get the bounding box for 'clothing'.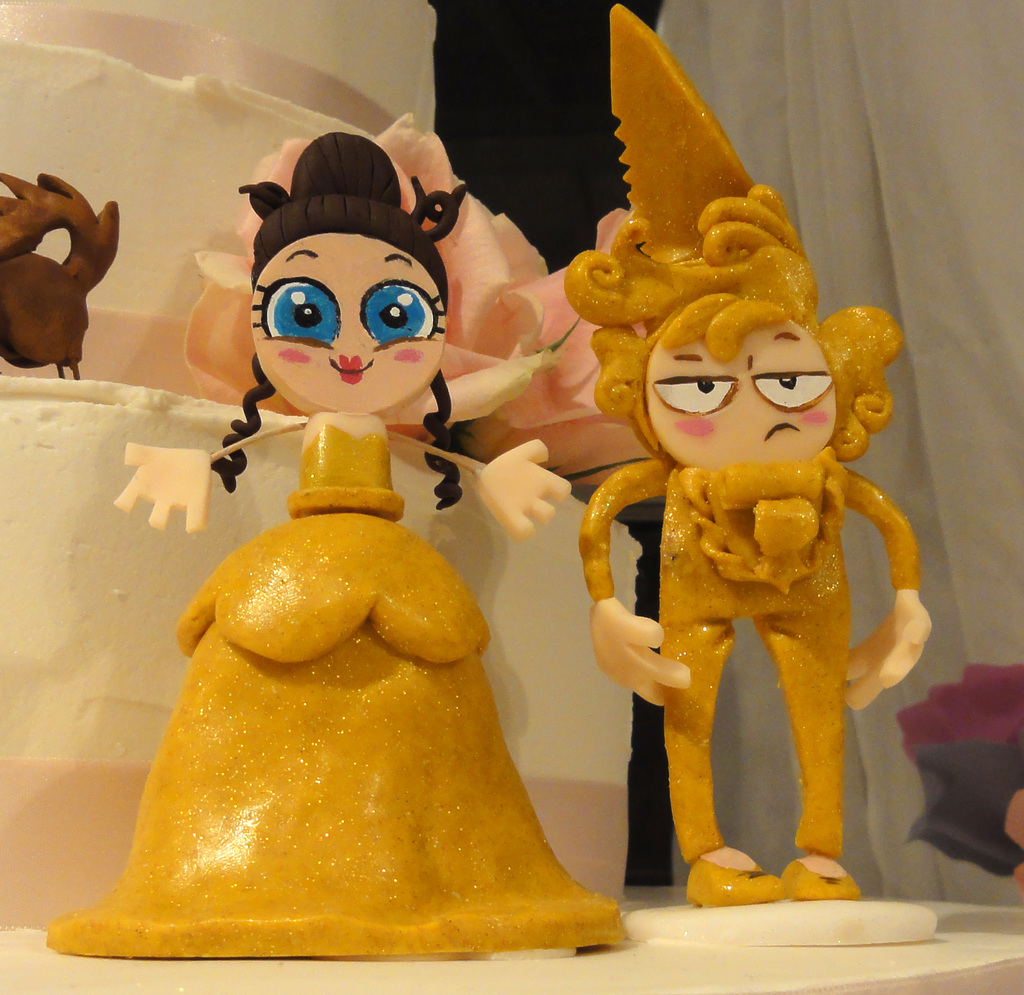
pyautogui.locateOnScreen(45, 411, 630, 959).
